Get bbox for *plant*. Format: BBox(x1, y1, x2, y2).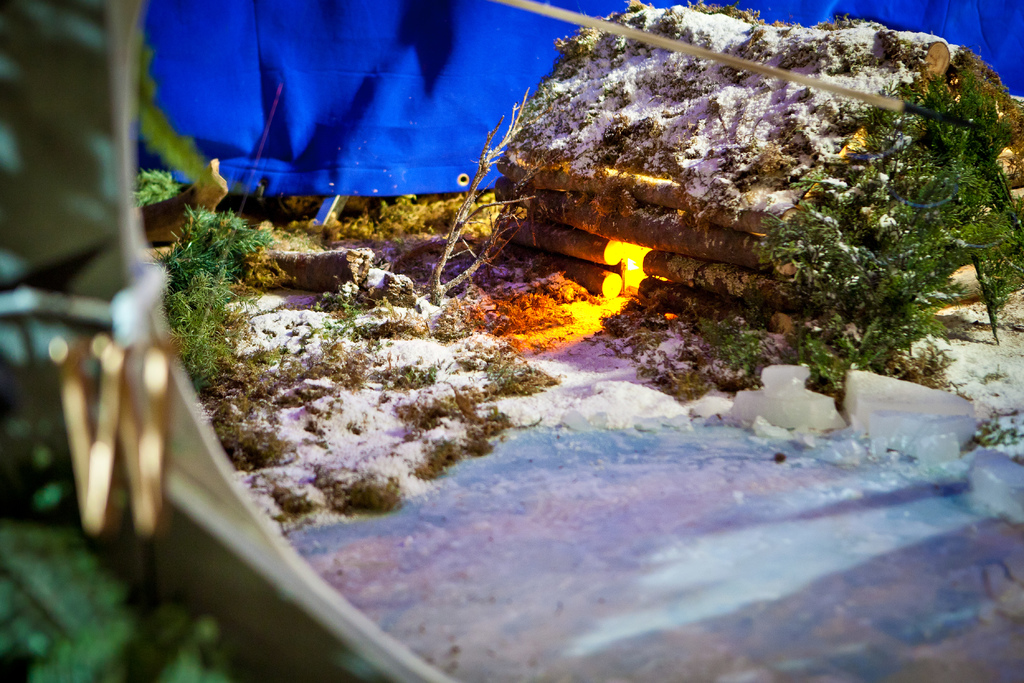
BBox(488, 364, 572, 402).
